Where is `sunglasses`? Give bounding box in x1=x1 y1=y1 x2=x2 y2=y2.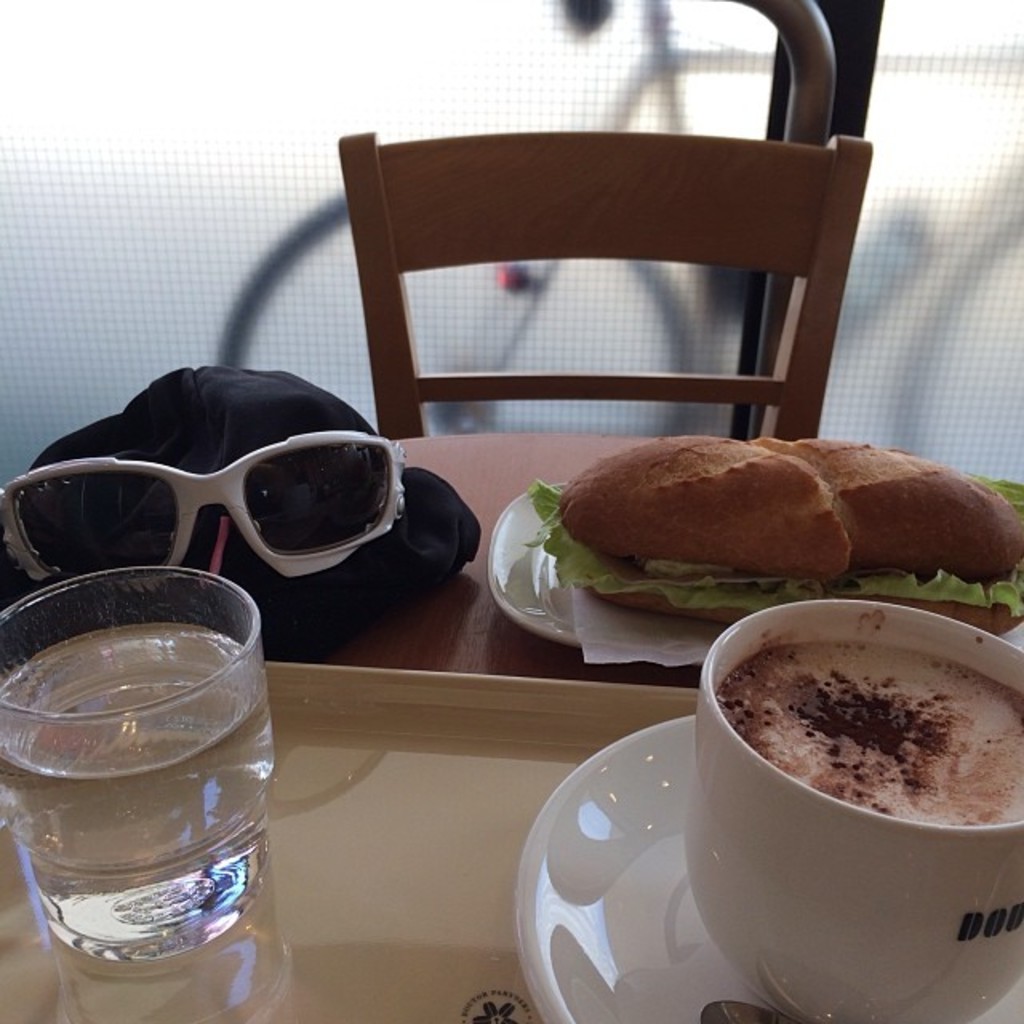
x1=0 y1=450 x2=406 y2=642.
